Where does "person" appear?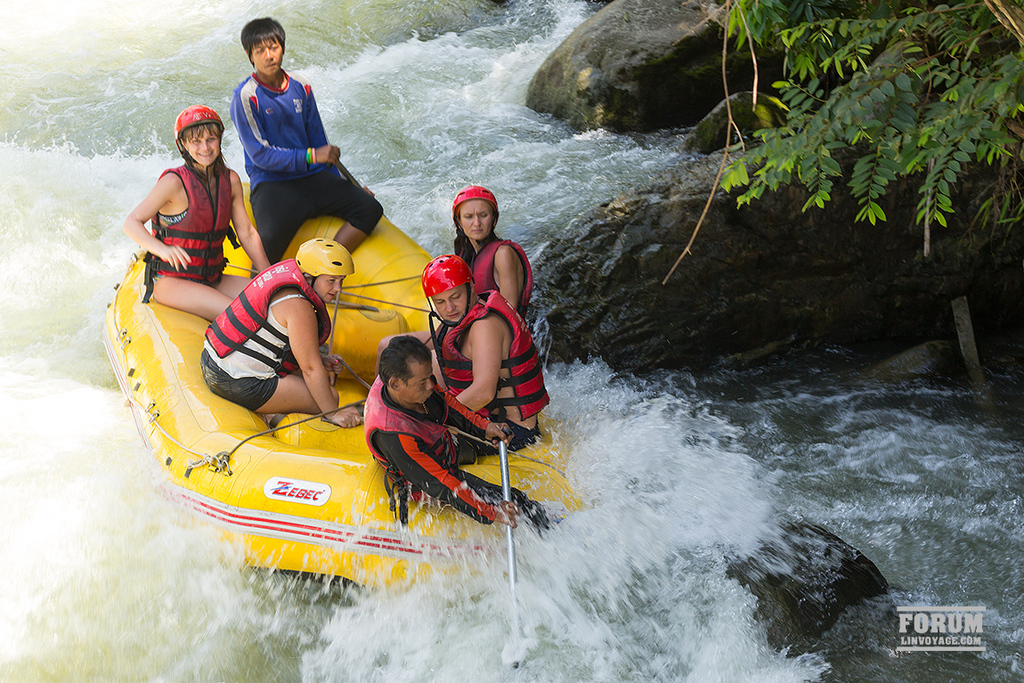
Appears at left=440, top=179, right=540, bottom=315.
